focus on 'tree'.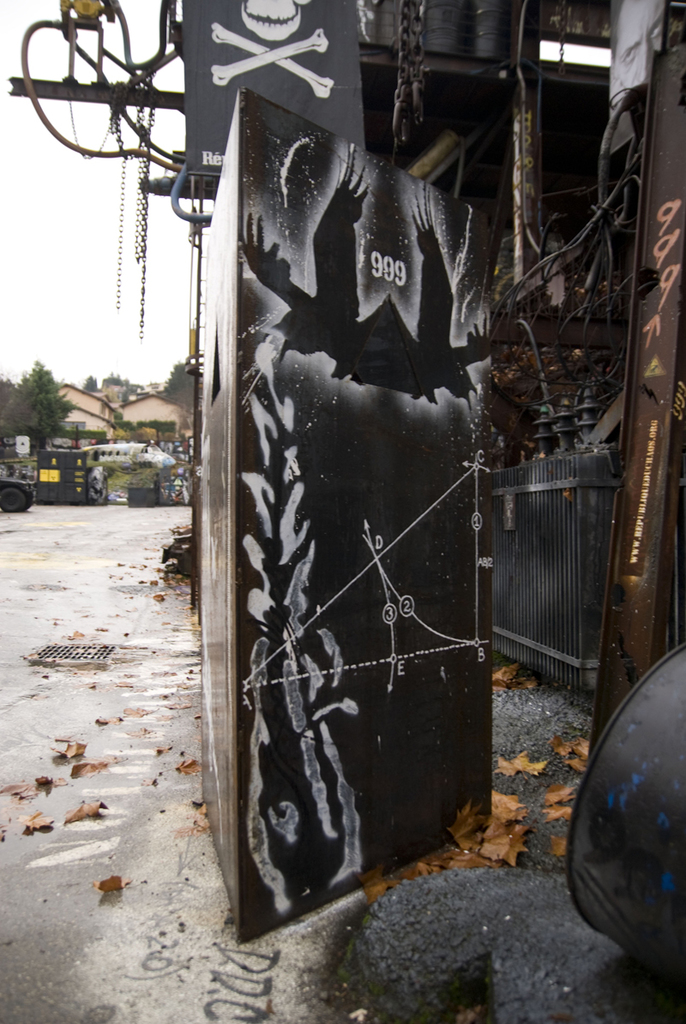
Focused at box=[4, 346, 67, 452].
